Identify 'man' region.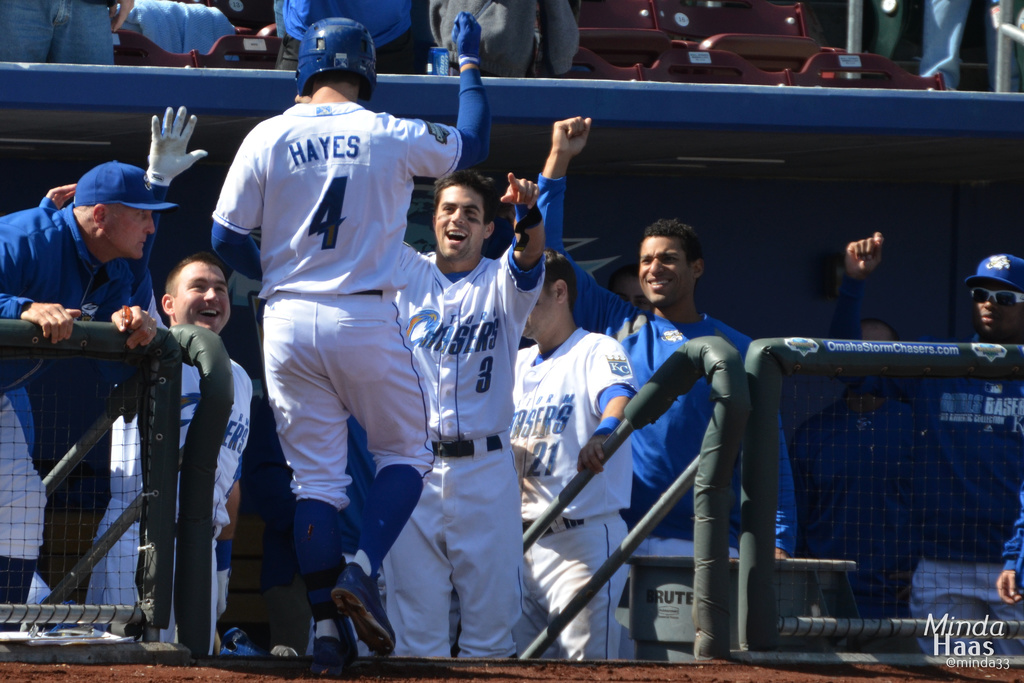
Region: {"left": 391, "top": 171, "right": 546, "bottom": 657}.
